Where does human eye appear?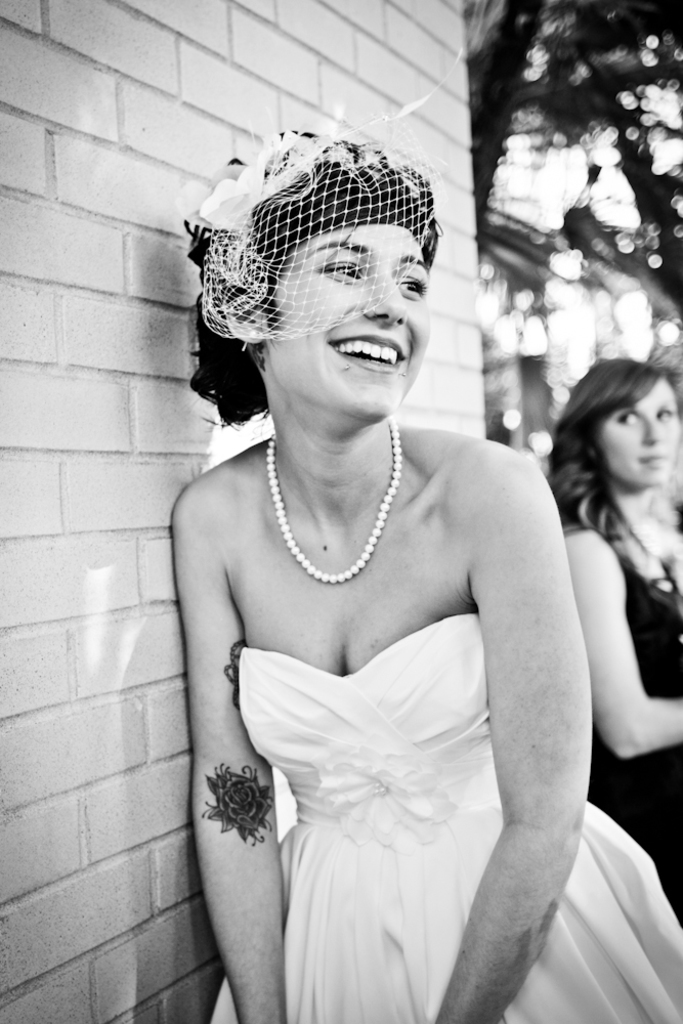
Appears at <region>614, 411, 642, 430</region>.
